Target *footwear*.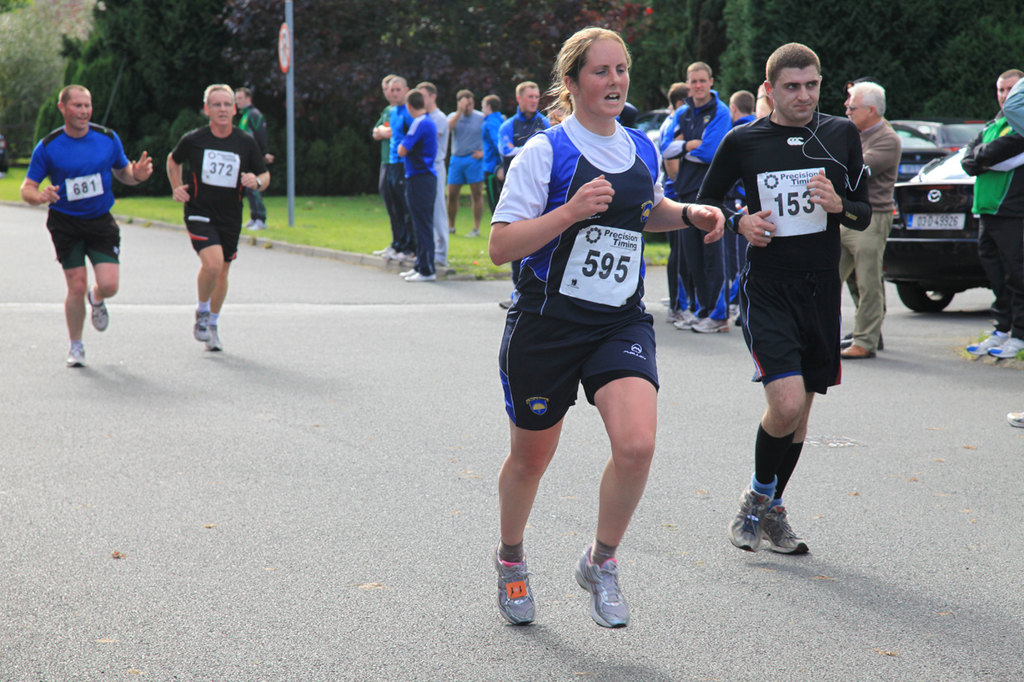
Target region: <bbox>675, 318, 699, 330</bbox>.
